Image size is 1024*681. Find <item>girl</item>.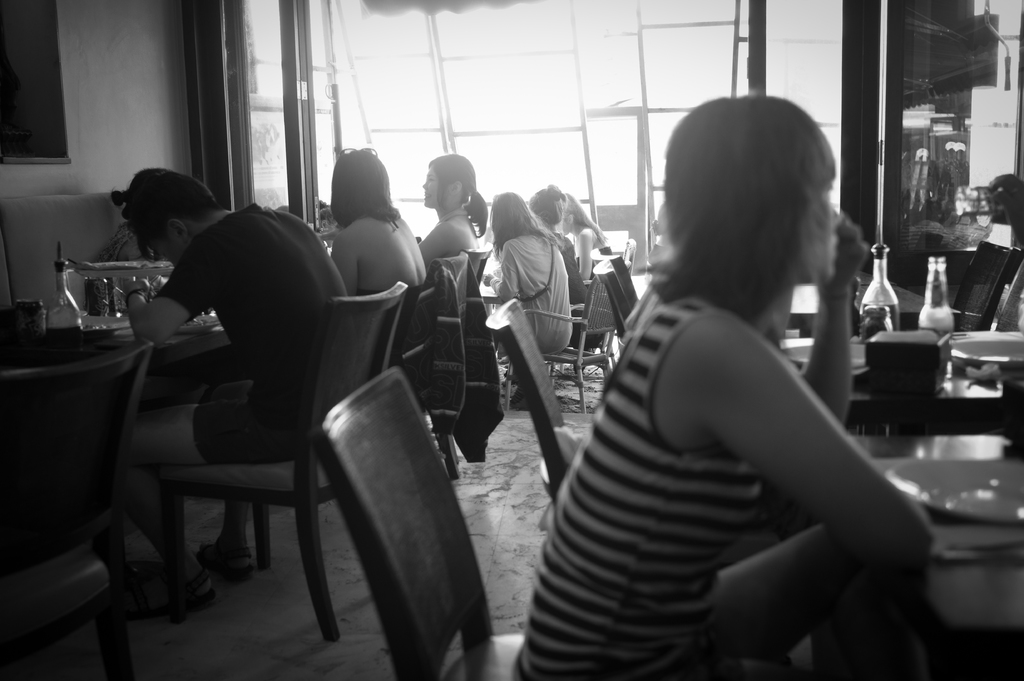
519:96:948:680.
